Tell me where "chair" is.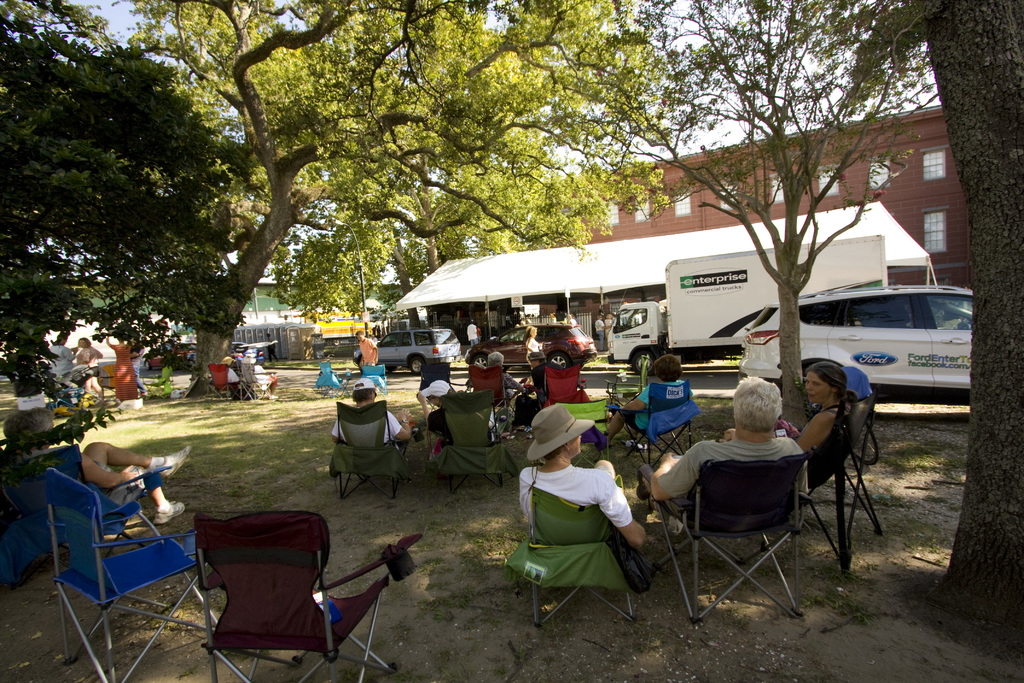
"chair" is at bbox=(601, 383, 698, 467).
